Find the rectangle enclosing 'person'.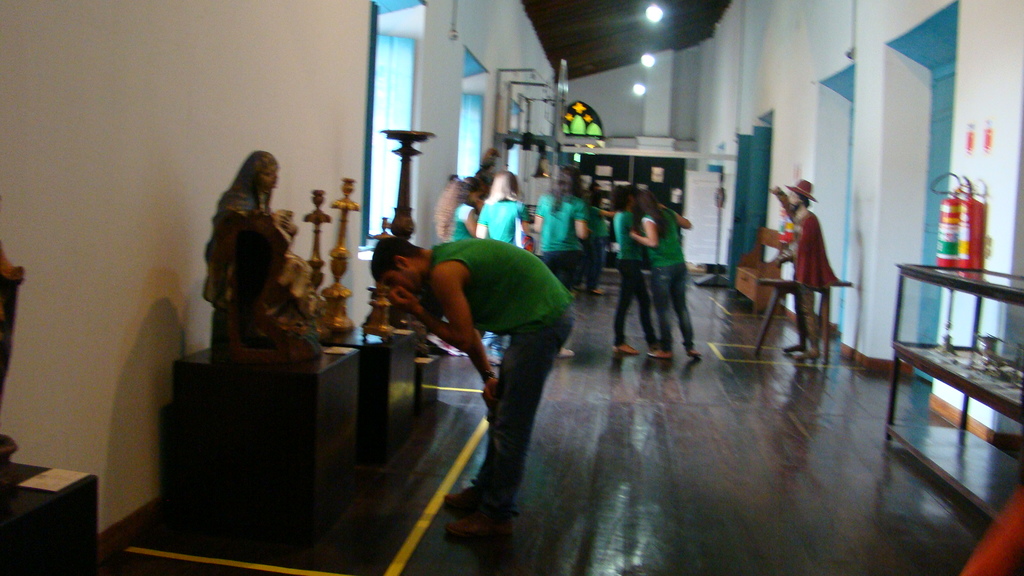
box(769, 177, 842, 362).
